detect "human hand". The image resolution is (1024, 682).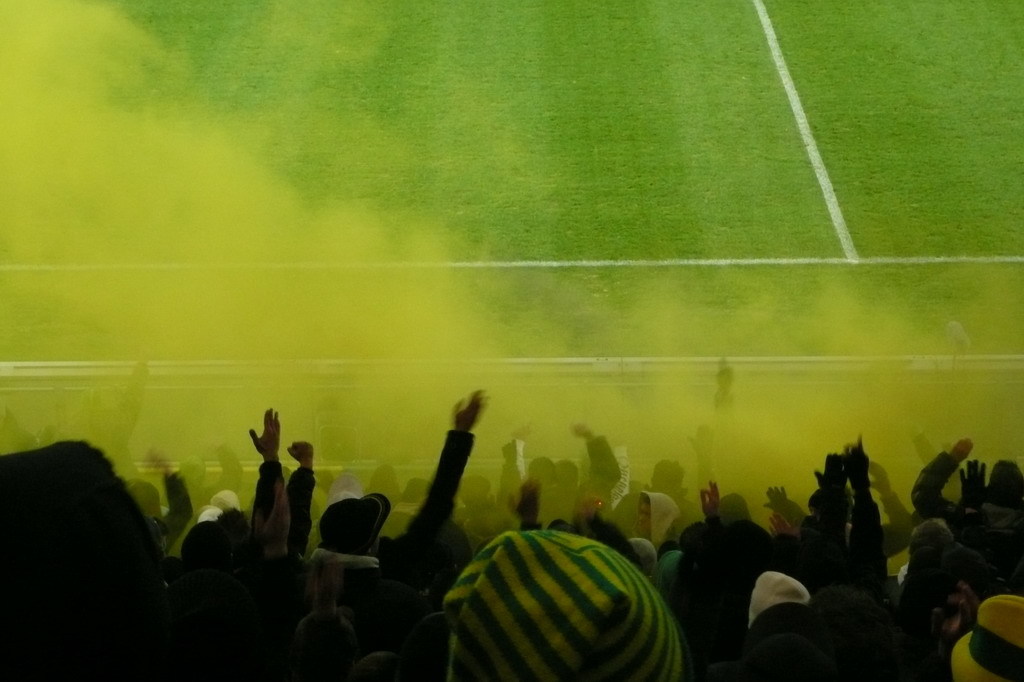
pyautogui.locateOnScreen(813, 453, 849, 494).
